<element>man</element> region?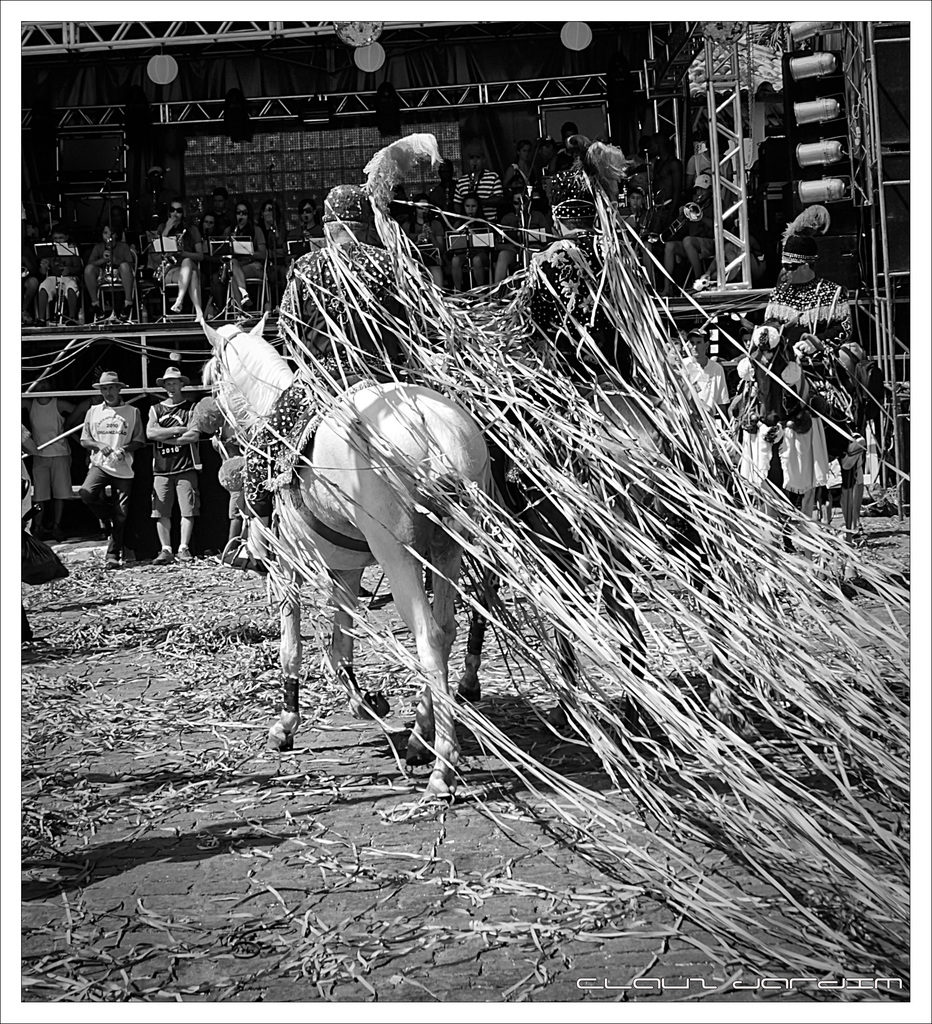
pyautogui.locateOnScreen(727, 193, 864, 540)
